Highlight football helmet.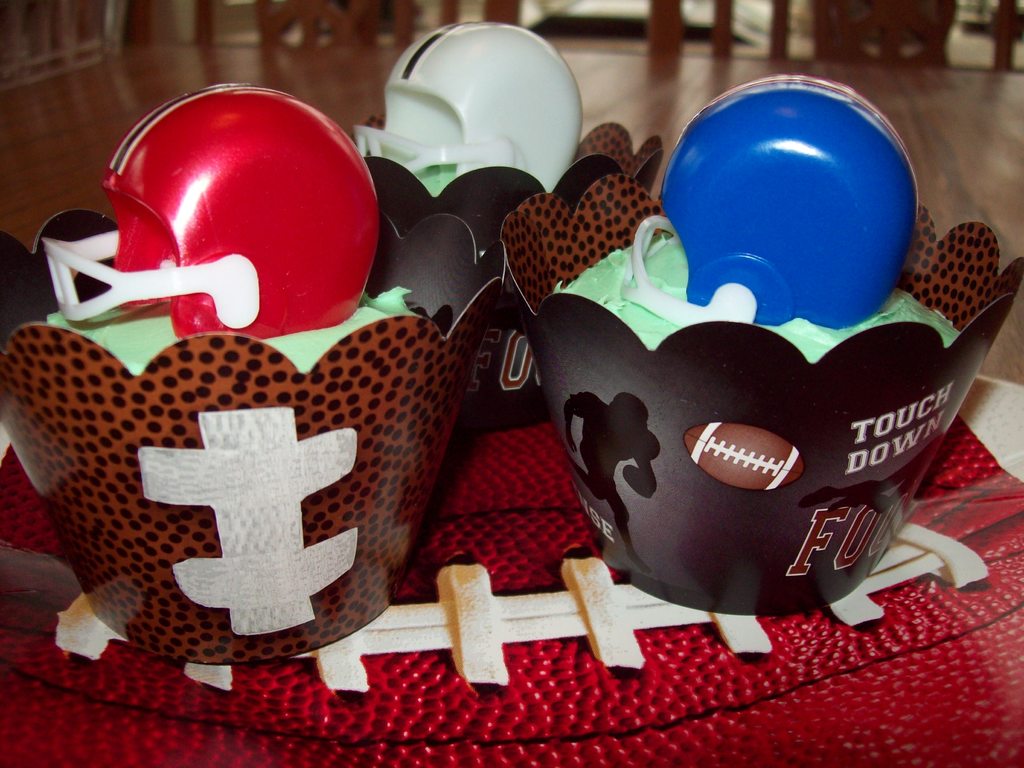
Highlighted region: left=616, top=73, right=921, bottom=328.
